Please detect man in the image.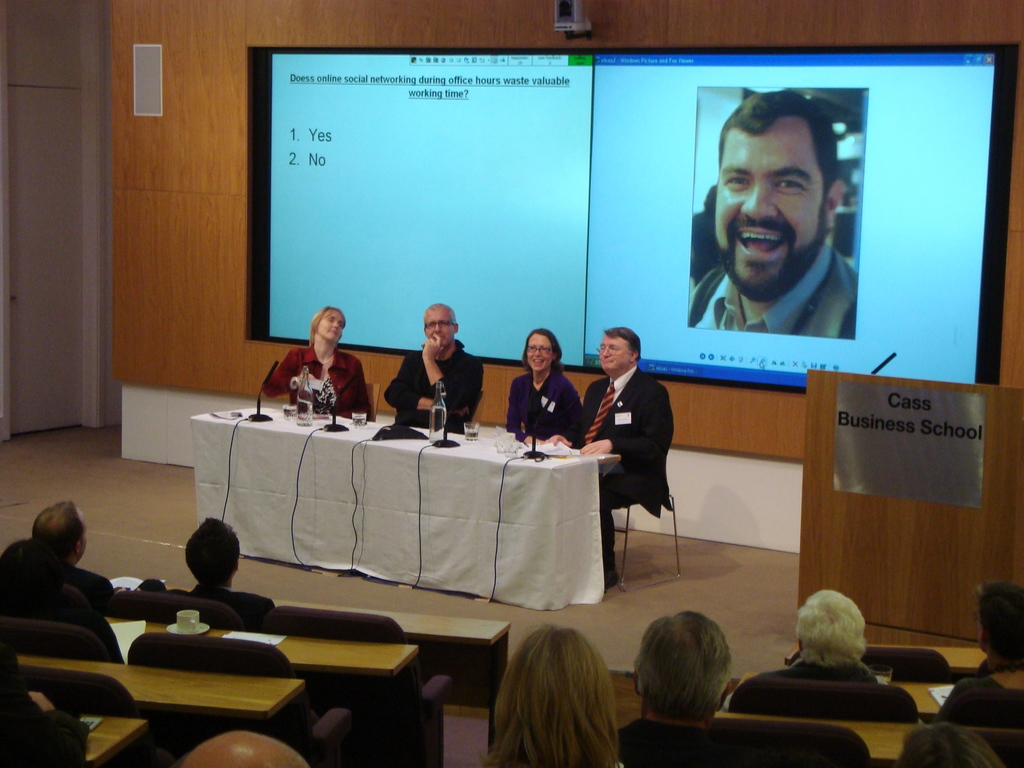
box(382, 297, 483, 436).
